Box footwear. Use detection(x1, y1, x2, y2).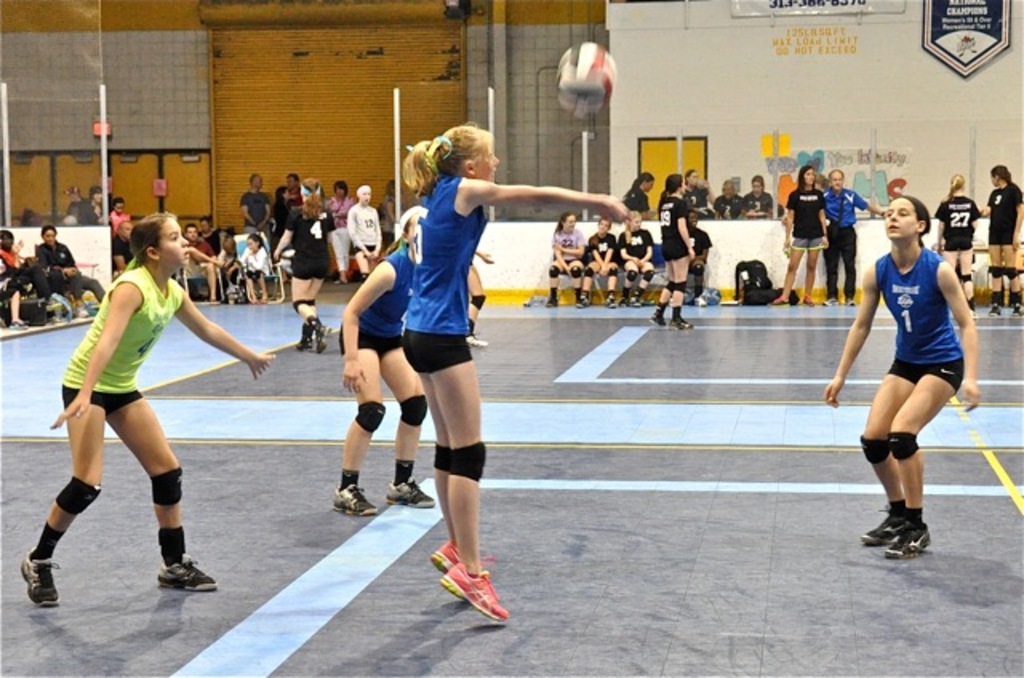
detection(864, 505, 906, 552).
